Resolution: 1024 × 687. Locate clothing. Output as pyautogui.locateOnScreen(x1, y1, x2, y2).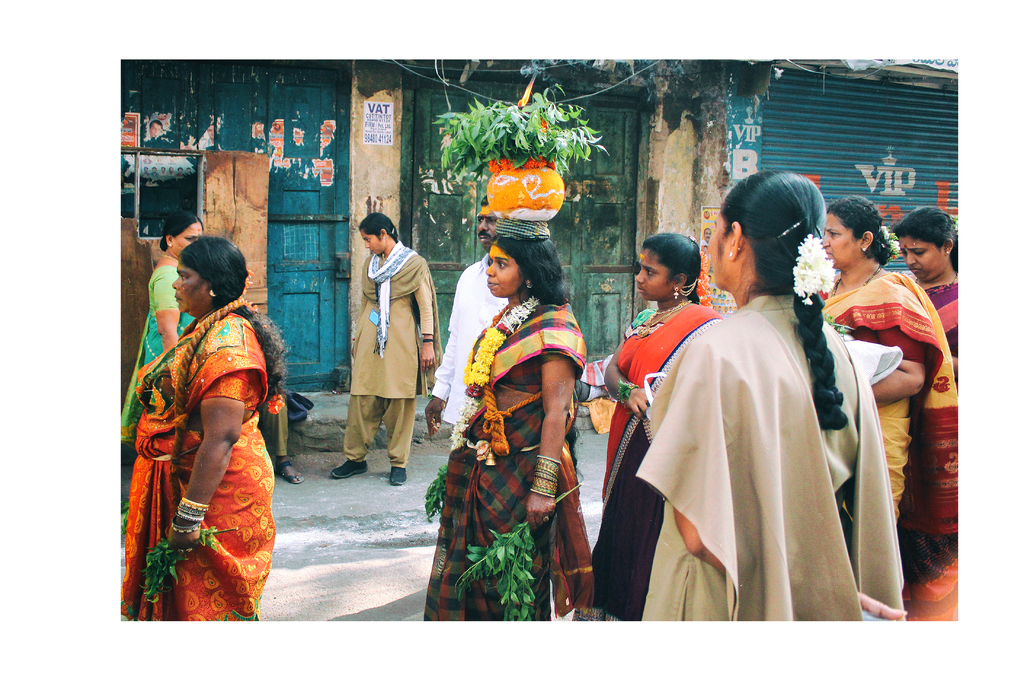
pyautogui.locateOnScreen(115, 263, 199, 441).
